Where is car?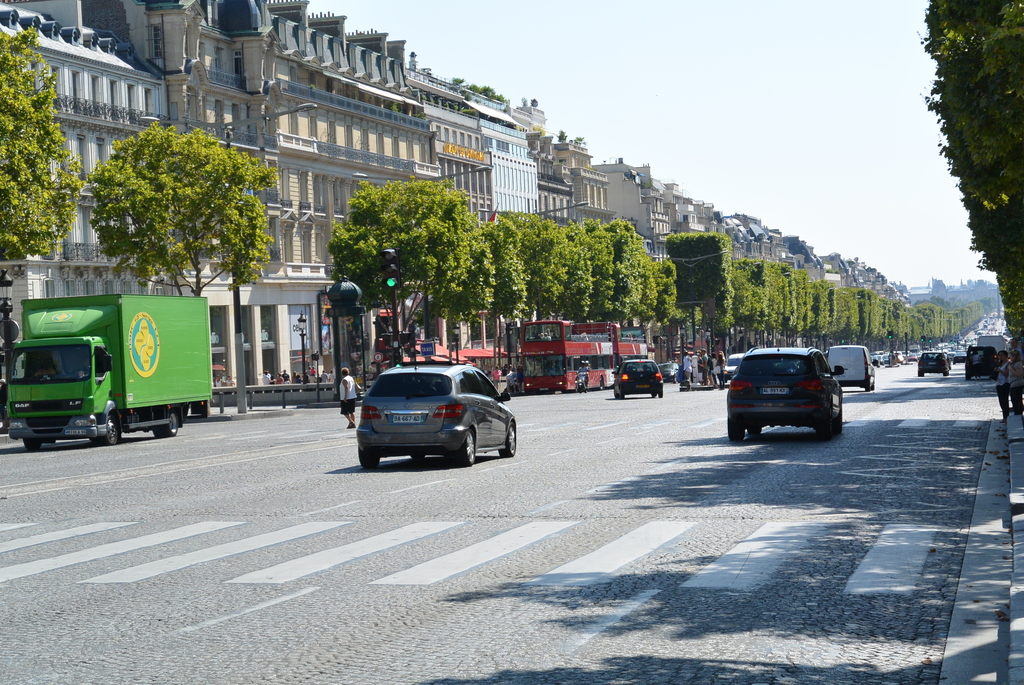
[608, 356, 666, 400].
